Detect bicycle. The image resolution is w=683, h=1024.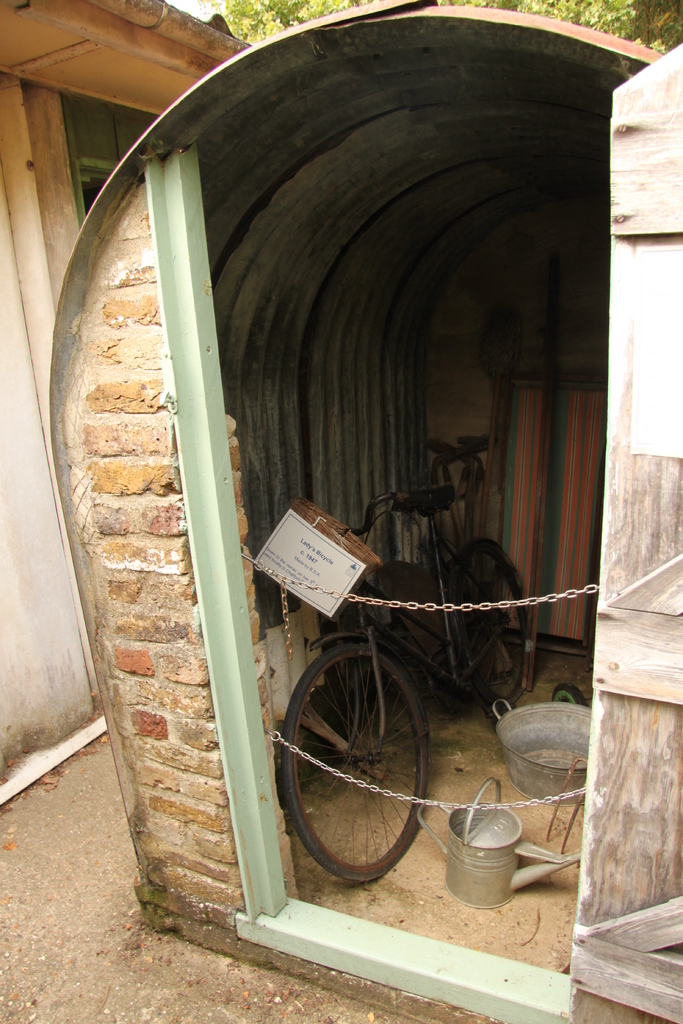
Rect(292, 484, 560, 879).
